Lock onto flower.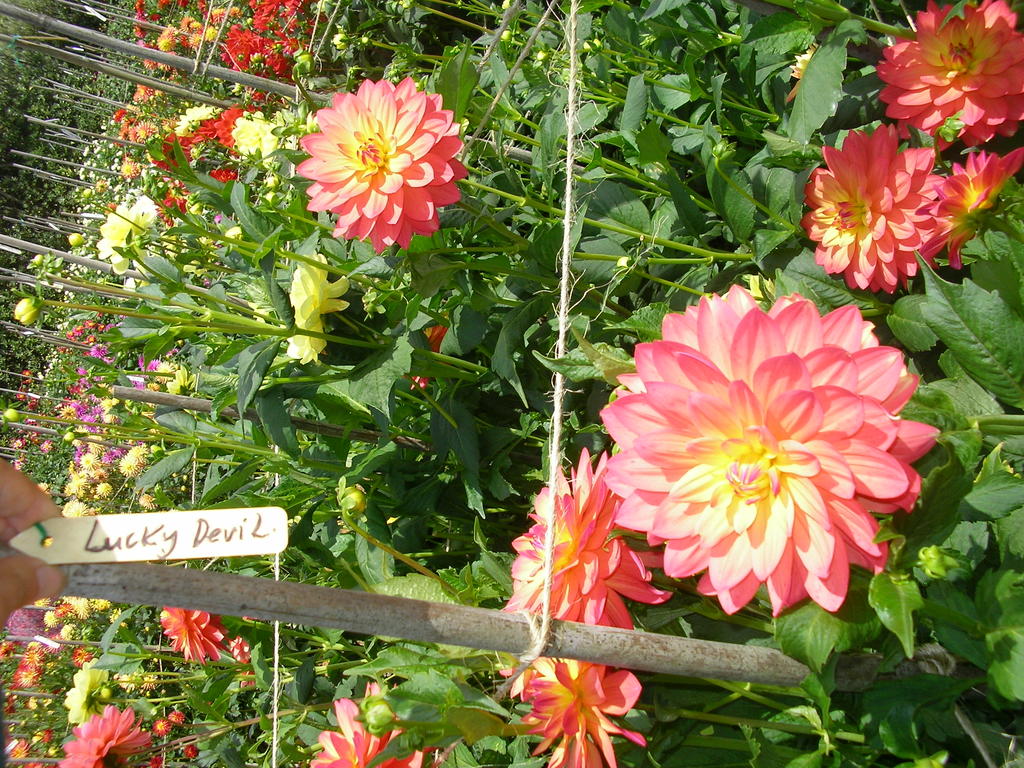
Locked: x1=783 y1=37 x2=821 y2=106.
